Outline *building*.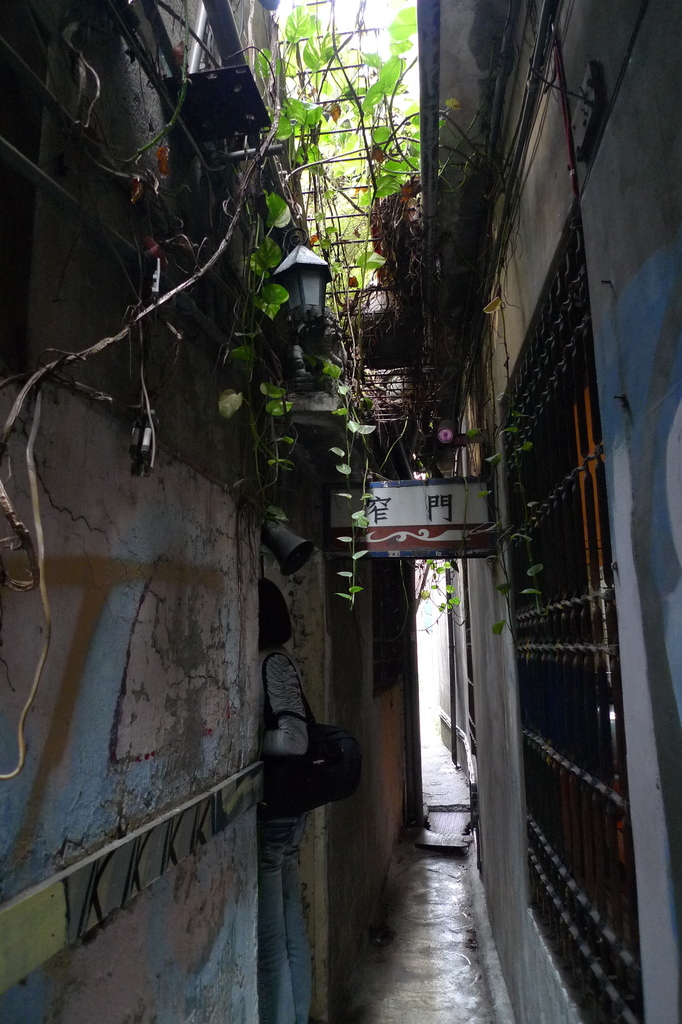
Outline: rect(405, 0, 681, 1023).
